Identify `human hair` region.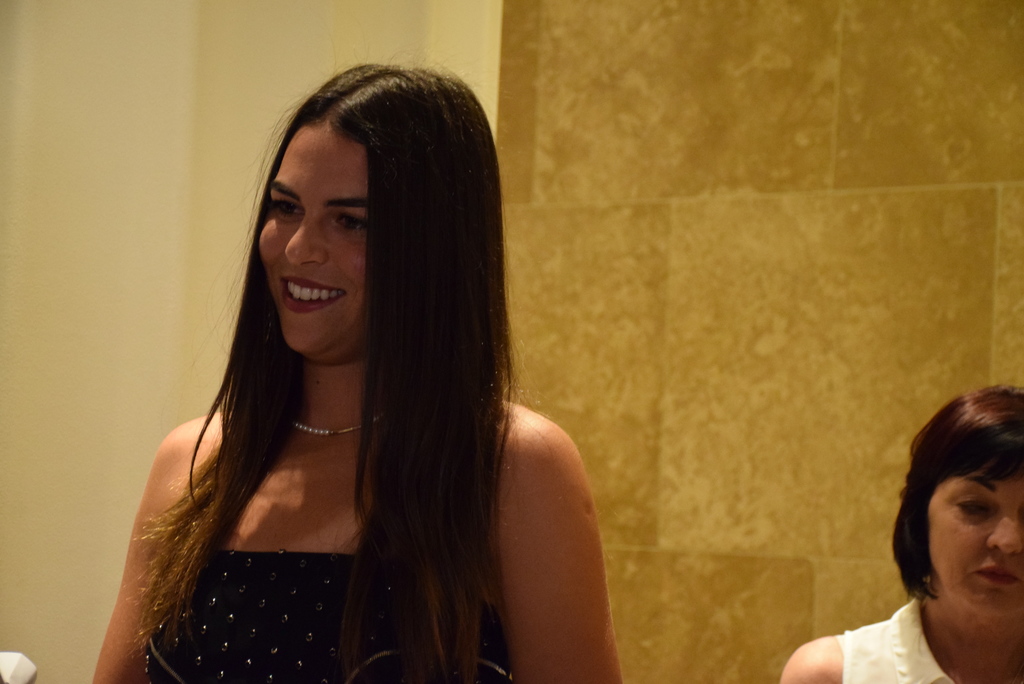
Region: (left=148, top=49, right=540, bottom=674).
